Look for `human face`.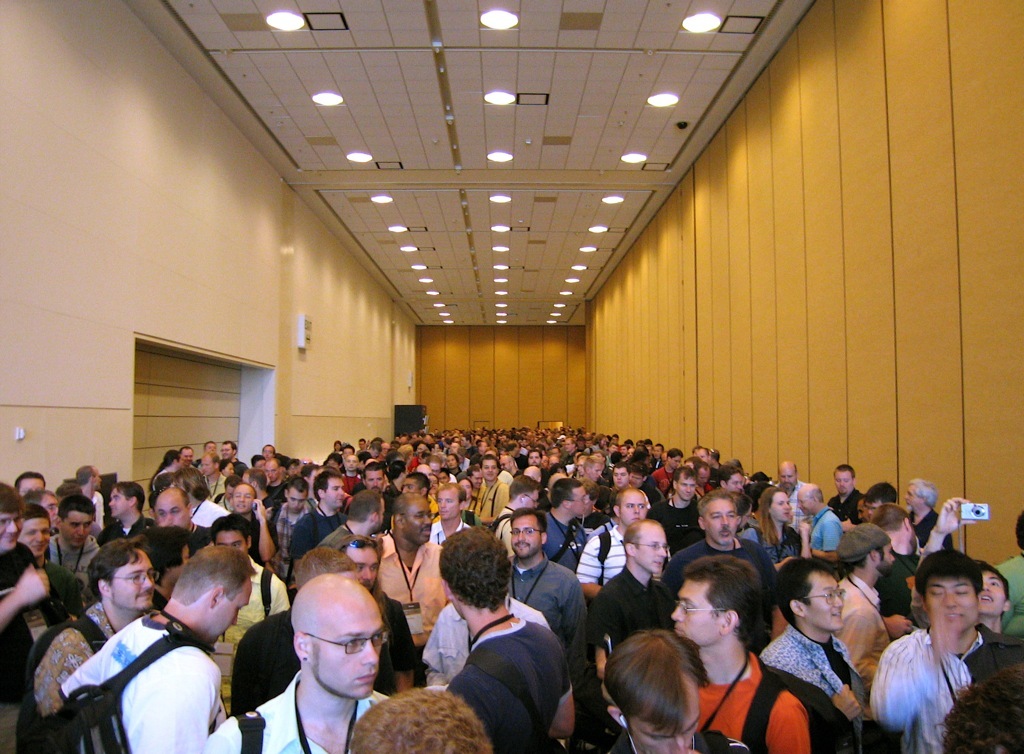
Found: x1=592, y1=451, x2=602, y2=463.
